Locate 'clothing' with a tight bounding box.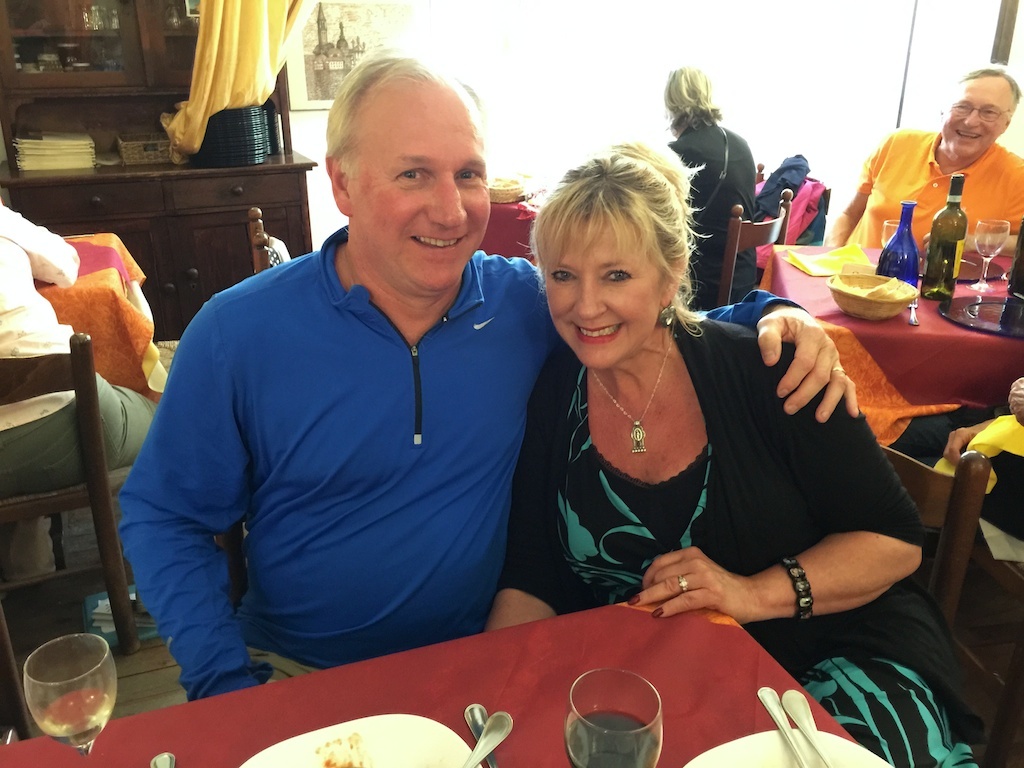
x1=126 y1=204 x2=566 y2=686.
